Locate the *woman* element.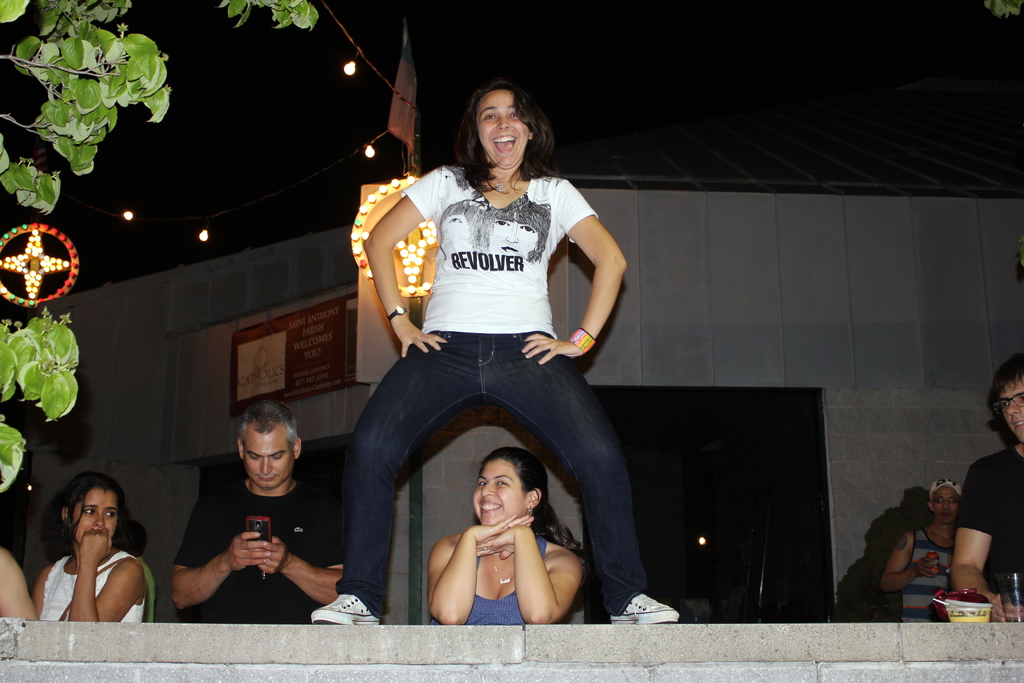
Element bbox: box(25, 472, 154, 641).
